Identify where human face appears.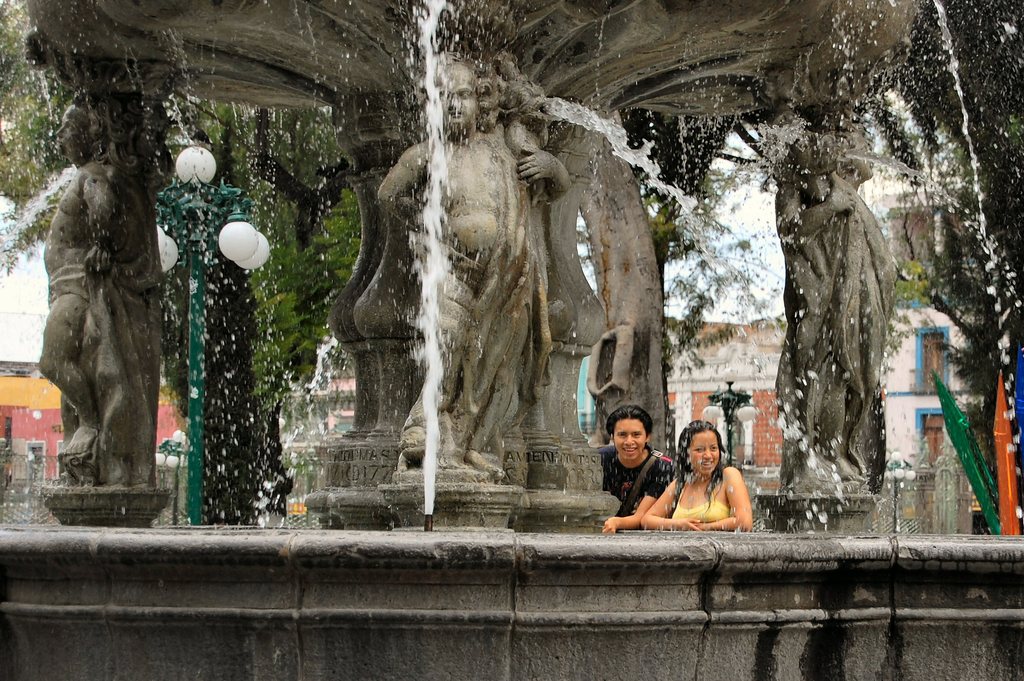
Appears at 688 430 719 480.
